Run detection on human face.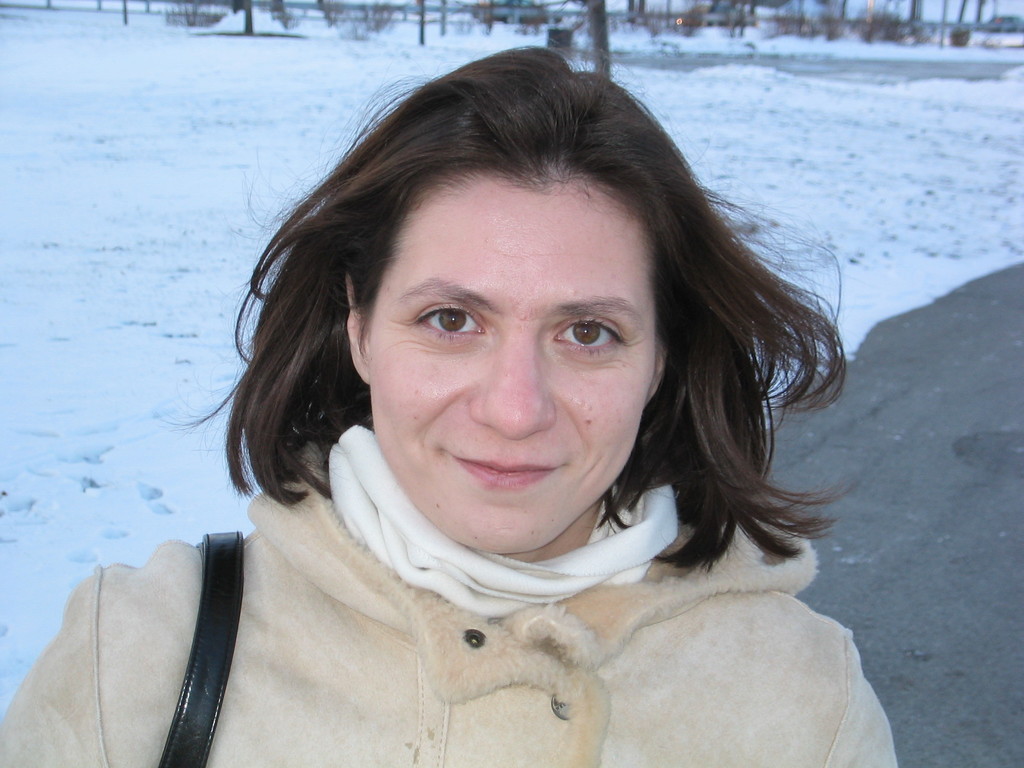
Result: 362 185 653 552.
